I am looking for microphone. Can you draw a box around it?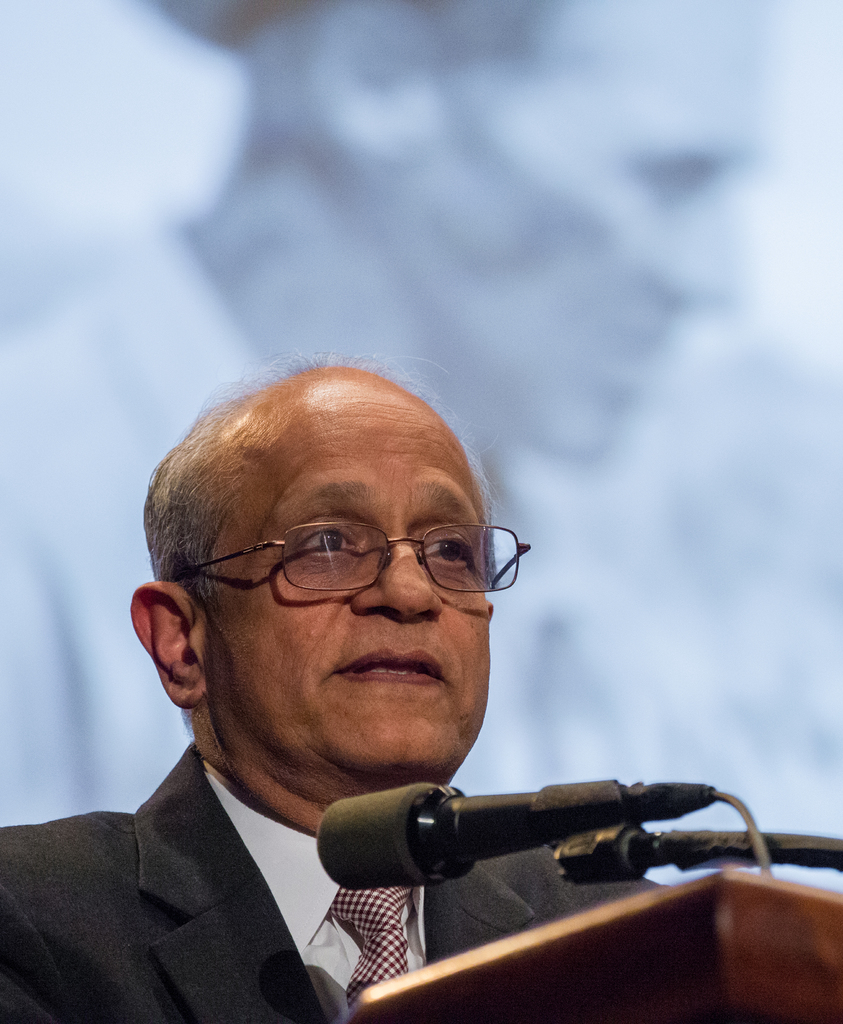
Sure, the bounding box is box(275, 782, 753, 919).
